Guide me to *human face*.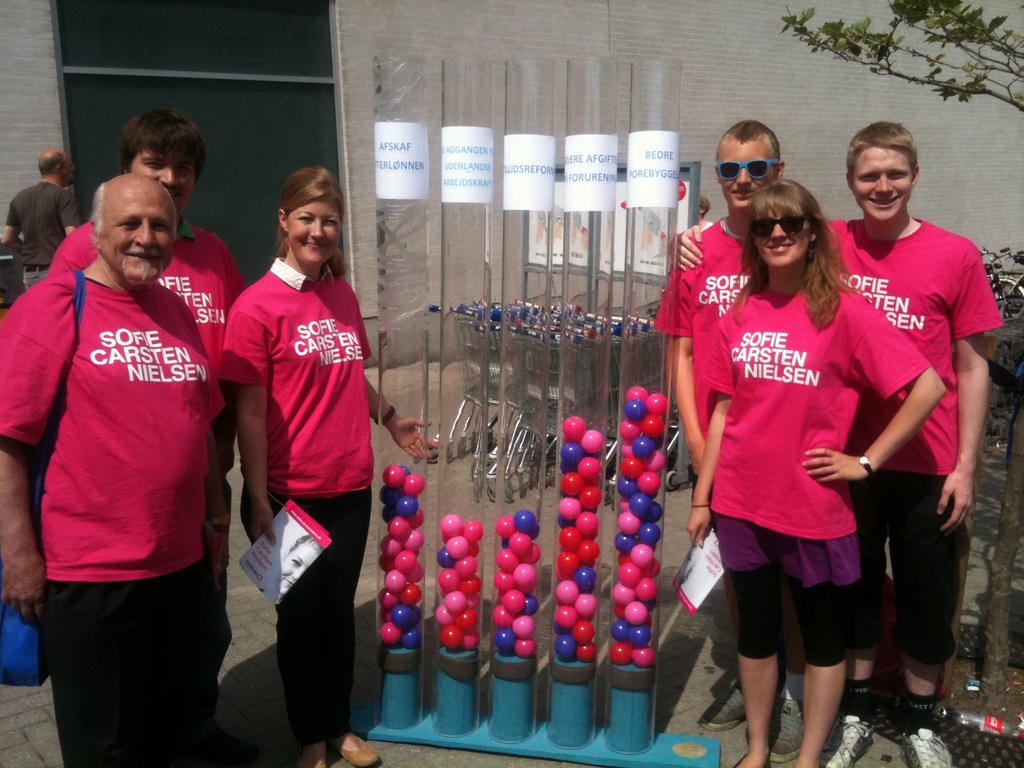
Guidance: detection(713, 140, 782, 212).
